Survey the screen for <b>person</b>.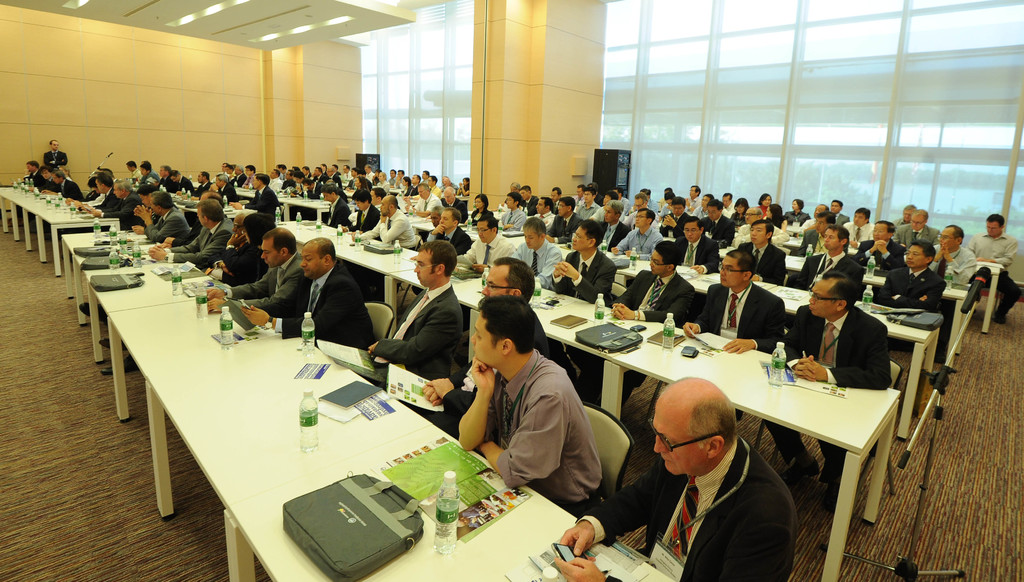
Survey found: x1=875 y1=237 x2=950 y2=317.
